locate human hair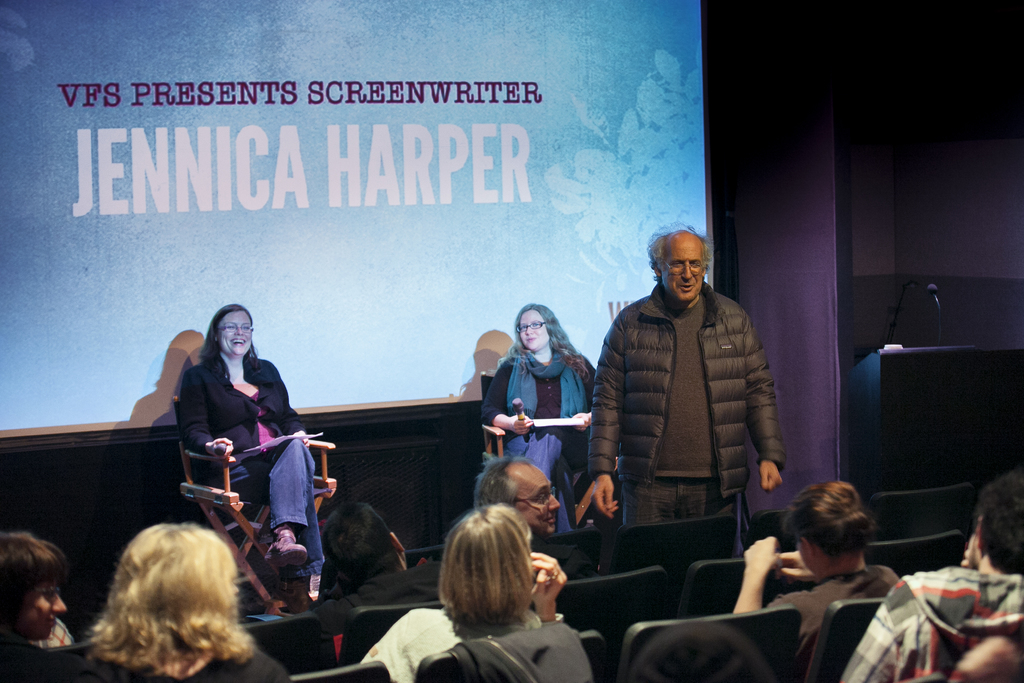
rect(470, 462, 540, 509)
